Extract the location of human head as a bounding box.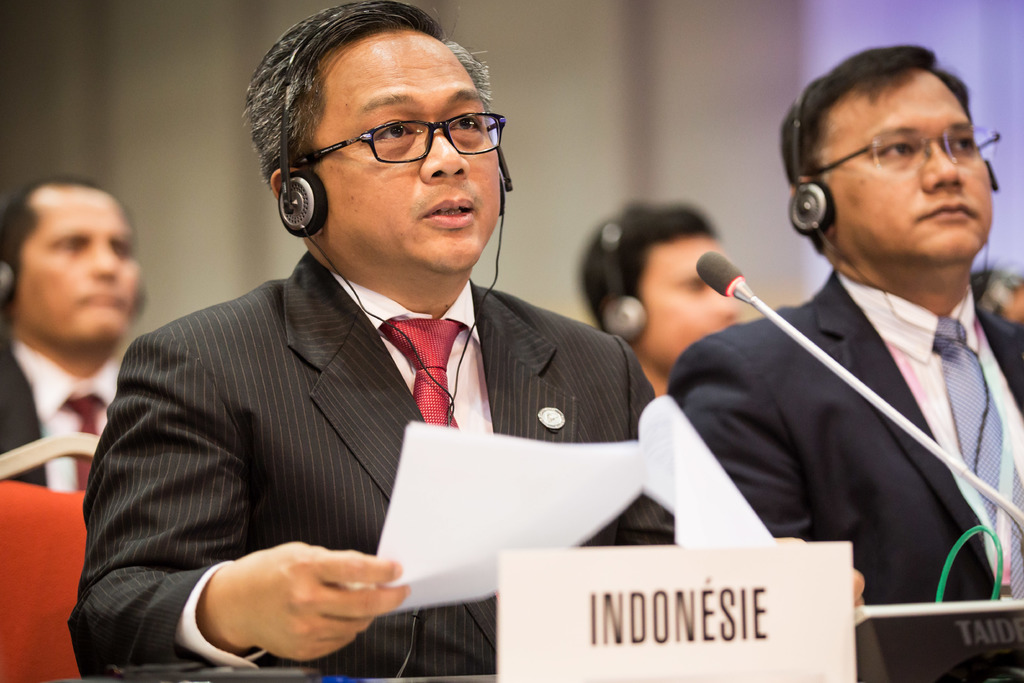
bbox=(977, 273, 1023, 331).
